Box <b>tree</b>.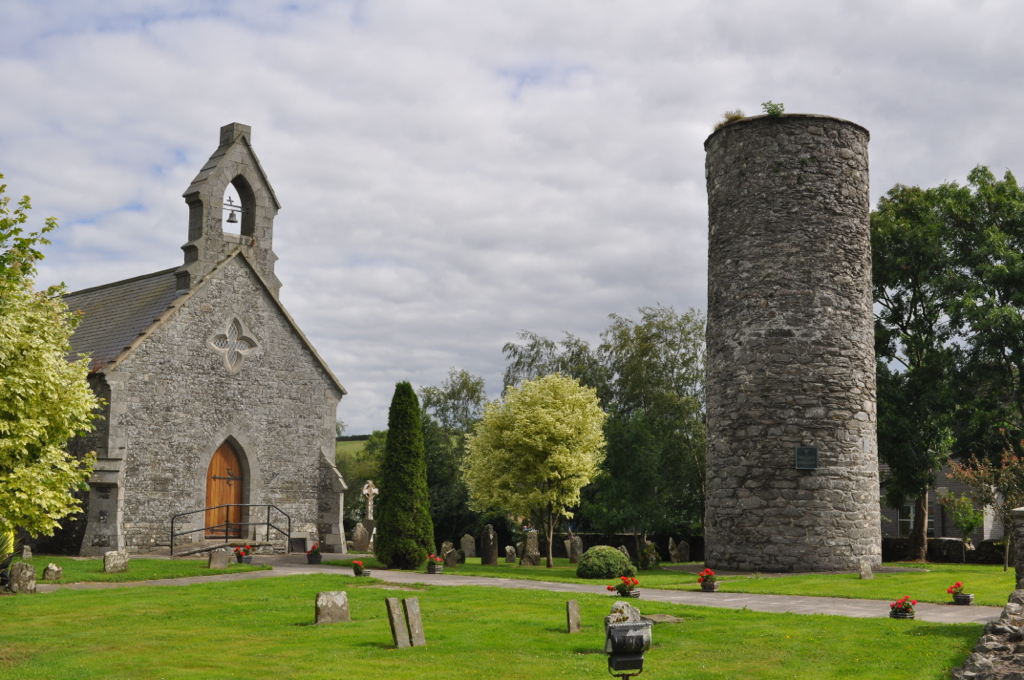
937 462 987 547.
